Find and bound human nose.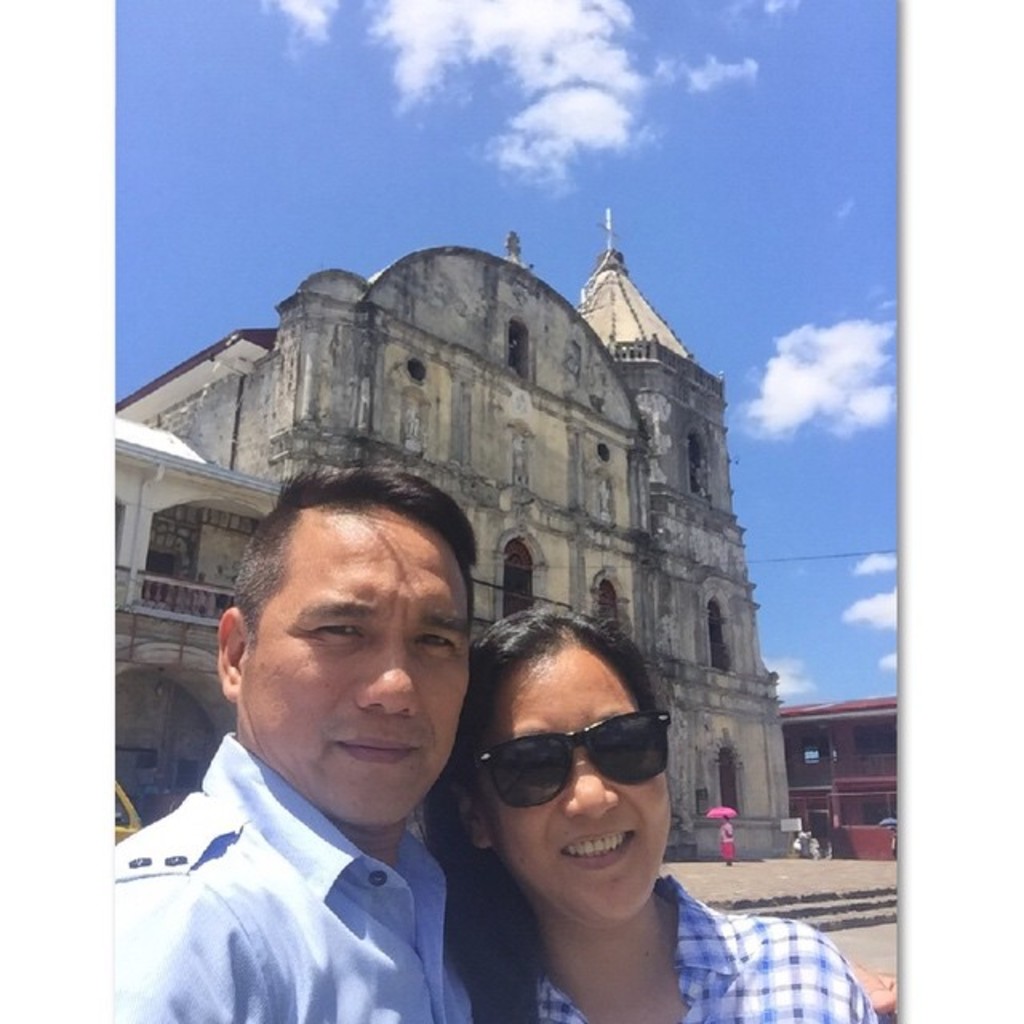
Bound: {"left": 573, "top": 757, "right": 619, "bottom": 816}.
